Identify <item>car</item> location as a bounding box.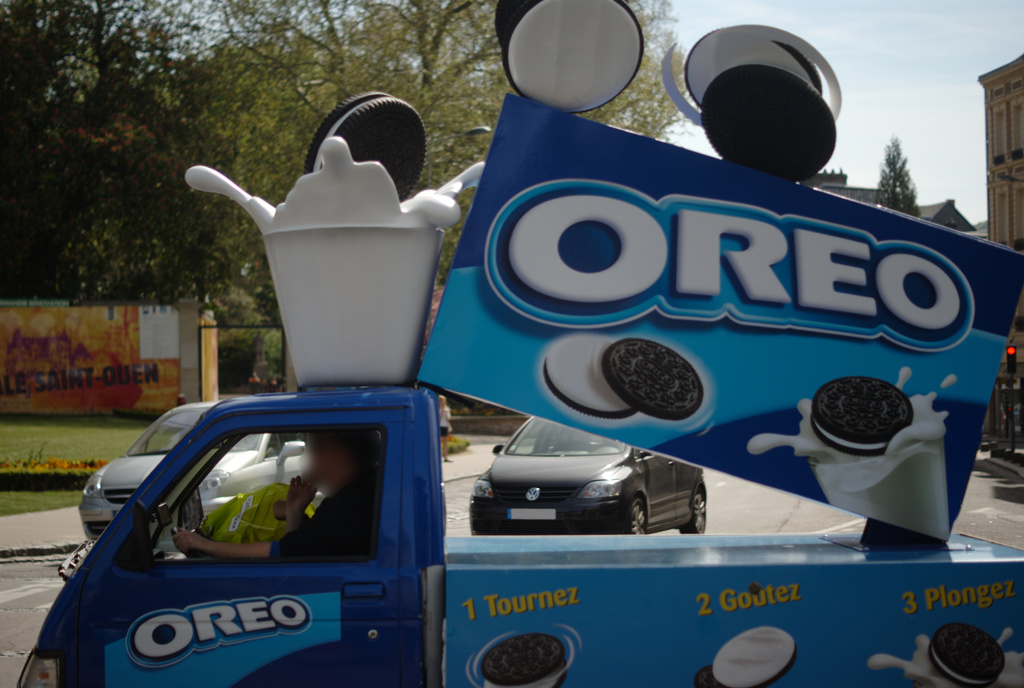
[x1=467, y1=416, x2=709, y2=536].
